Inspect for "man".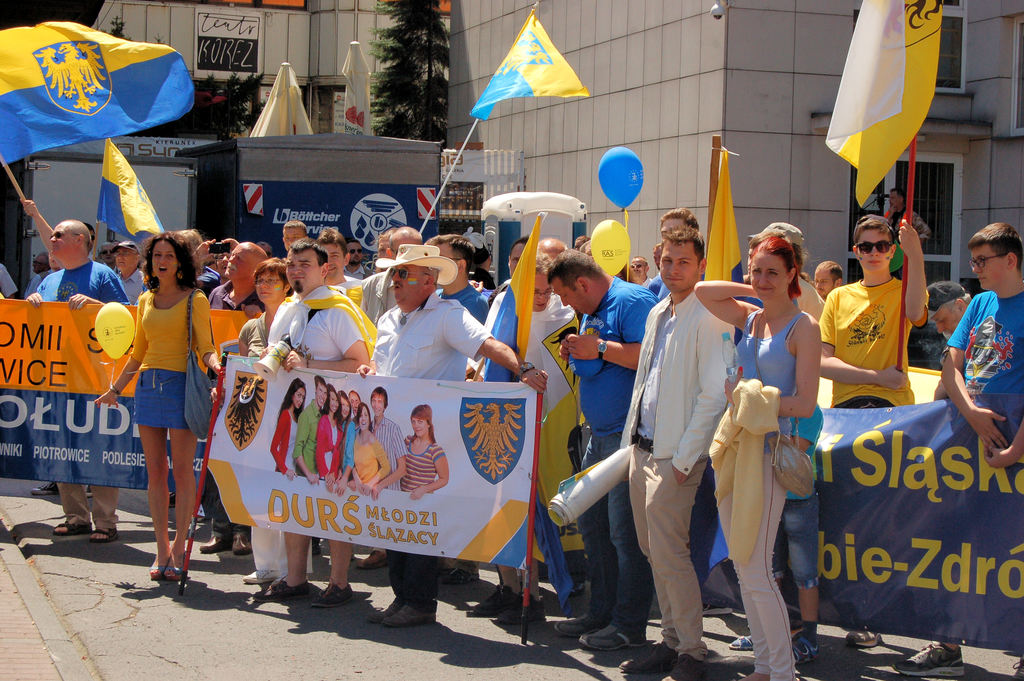
Inspection: pyautogui.locateOnScreen(85, 224, 100, 265).
